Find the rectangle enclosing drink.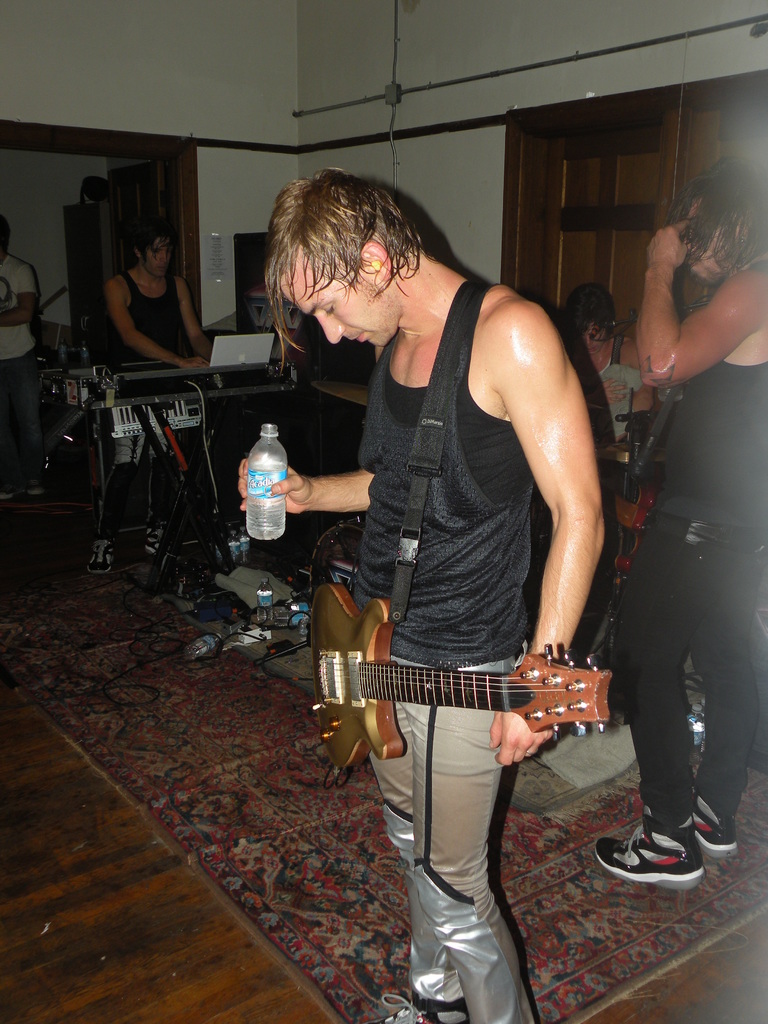
{"x1": 228, "y1": 527, "x2": 243, "y2": 565}.
